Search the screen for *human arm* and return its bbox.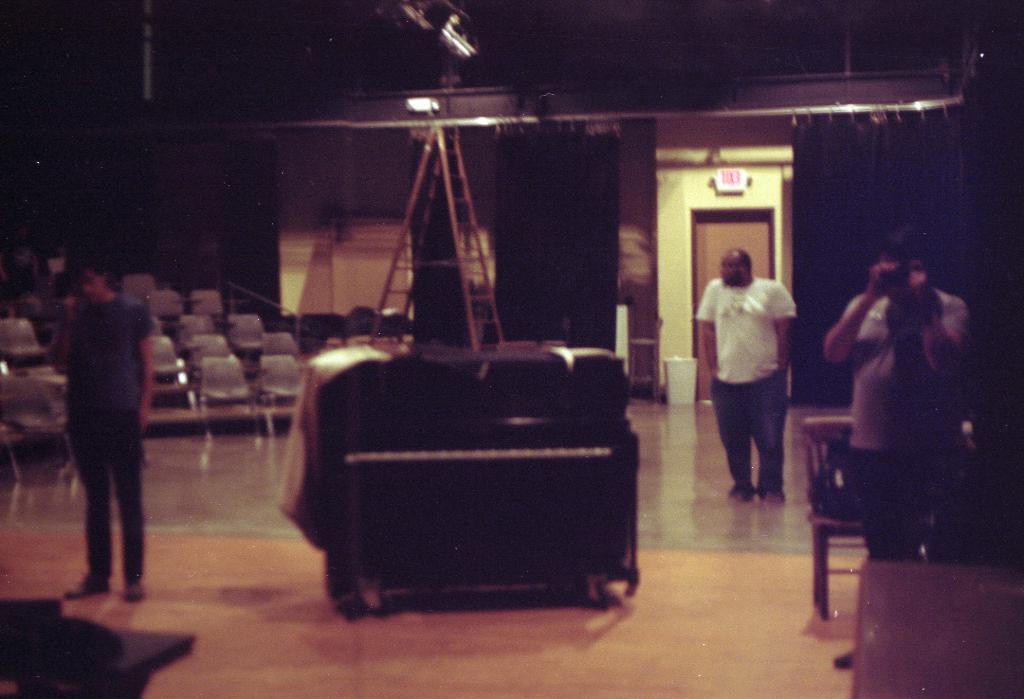
Found: <bbox>694, 285, 717, 383</bbox>.
